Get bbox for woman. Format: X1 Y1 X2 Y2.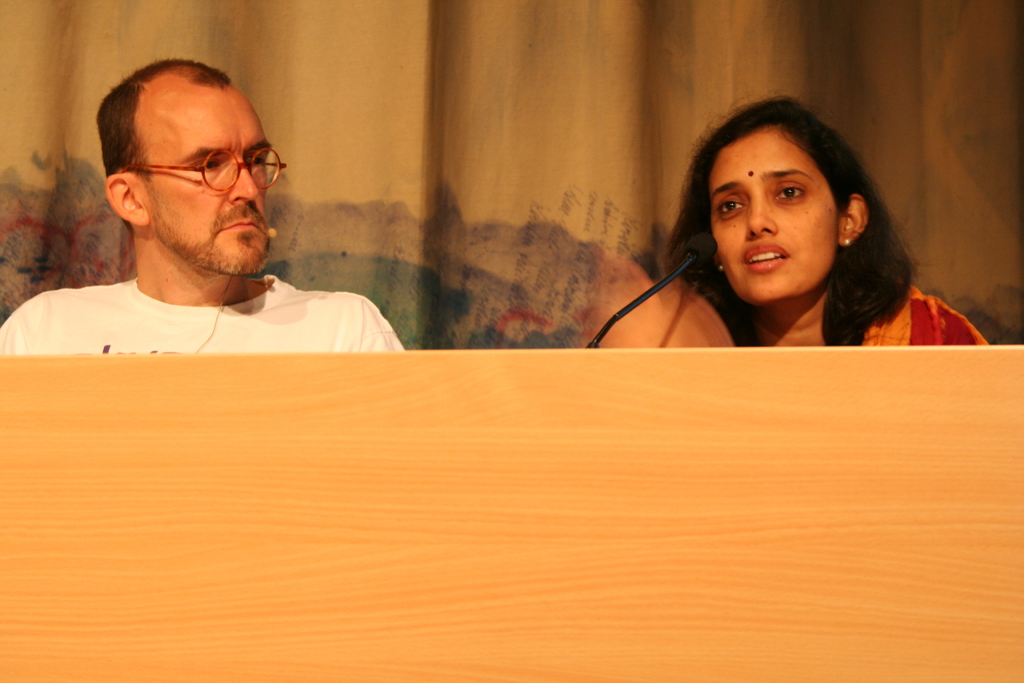
570 113 952 382.
